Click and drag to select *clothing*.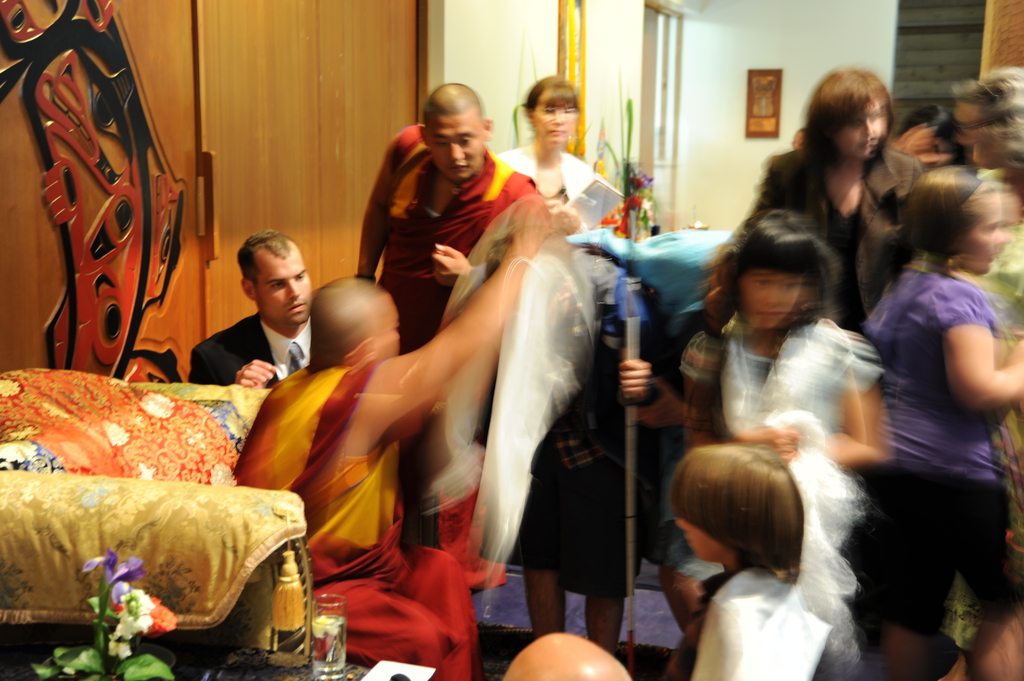
Selection: 663/561/860/680.
